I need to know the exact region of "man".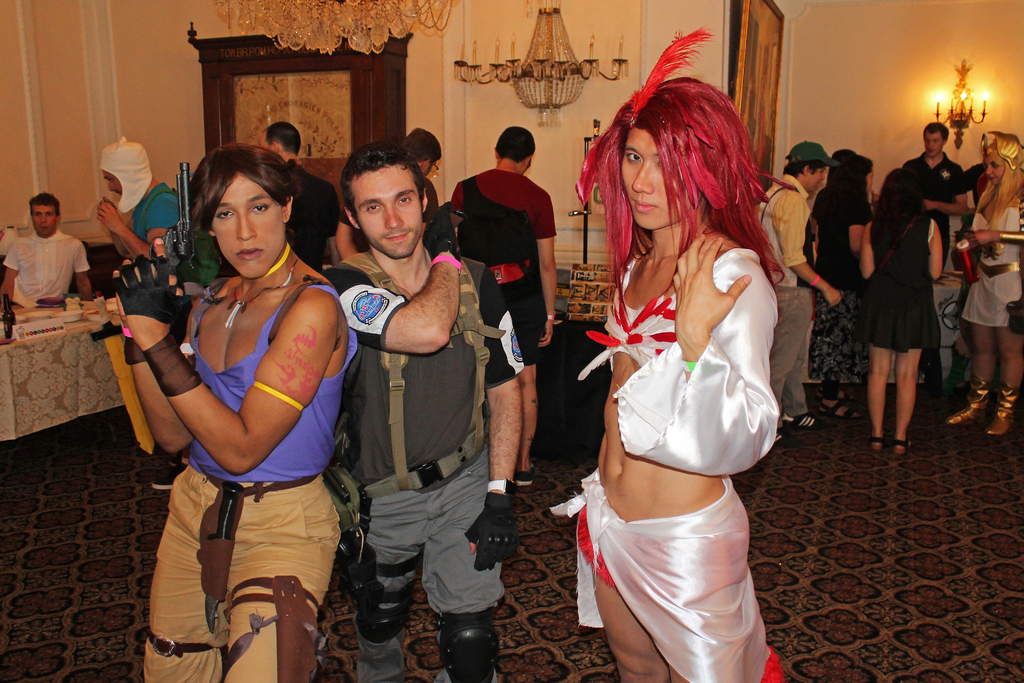
Region: detection(902, 122, 971, 265).
